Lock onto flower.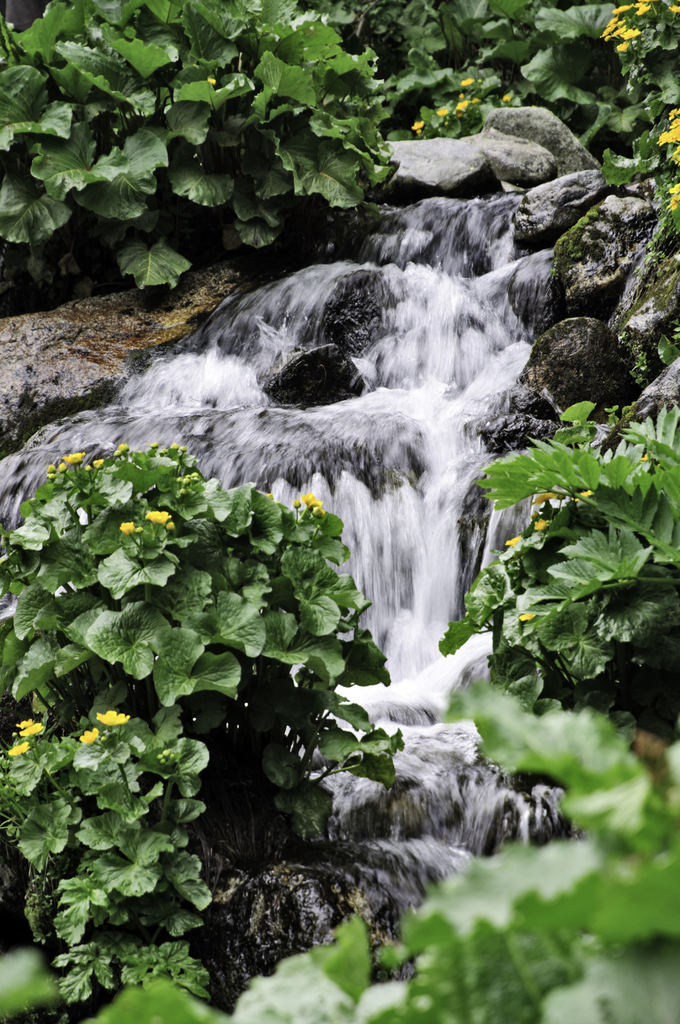
Locked: <box>94,708,129,725</box>.
